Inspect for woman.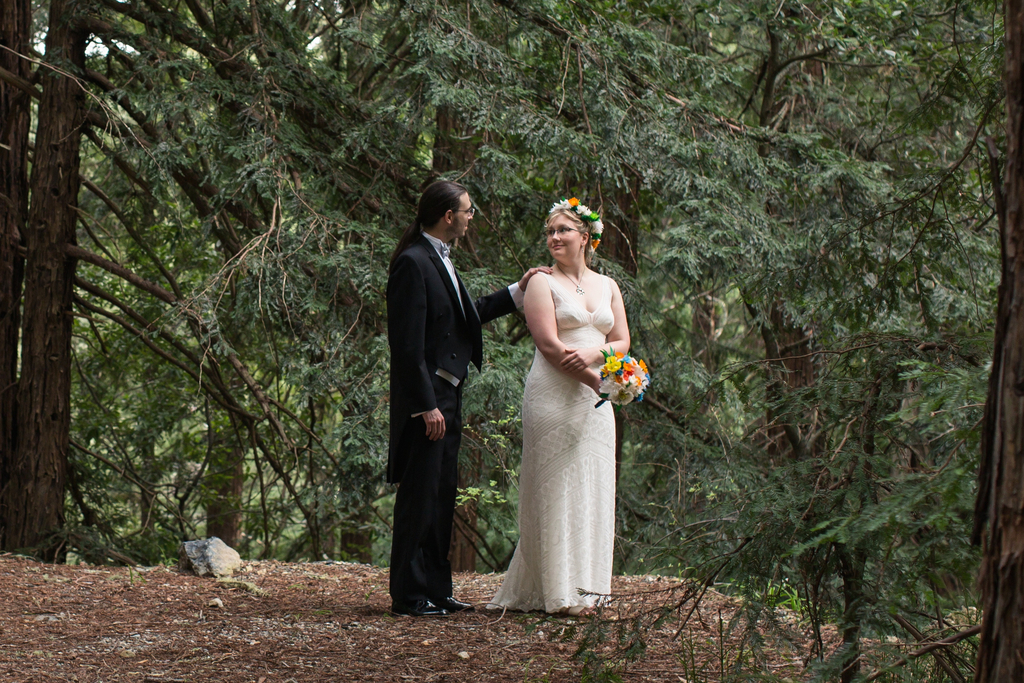
Inspection: rect(493, 192, 646, 621).
